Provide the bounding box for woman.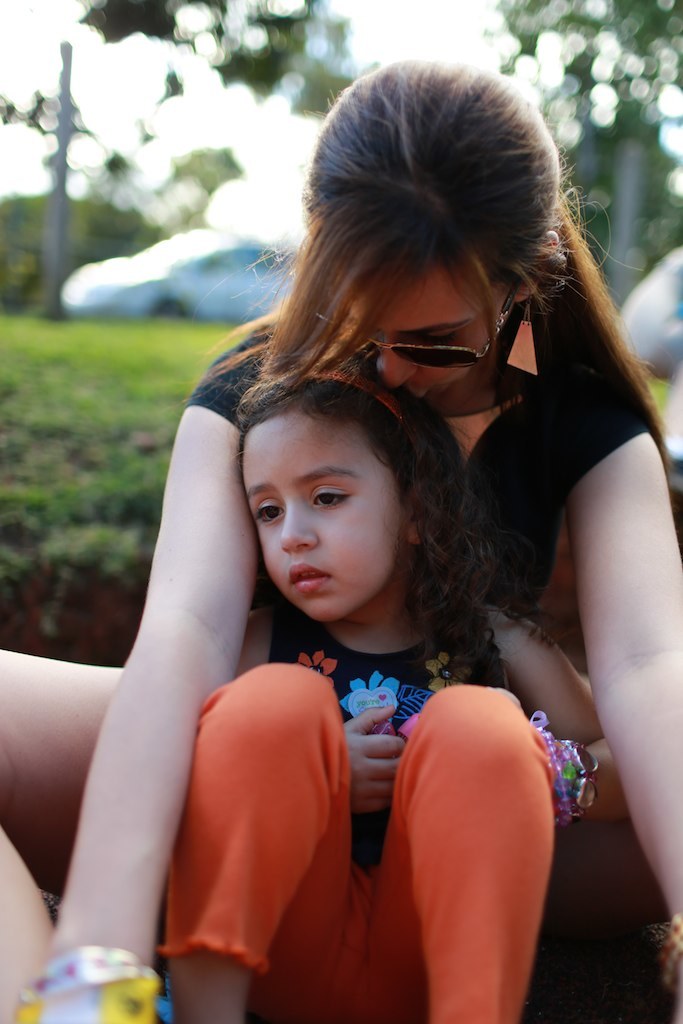
x1=111, y1=85, x2=595, y2=1023.
